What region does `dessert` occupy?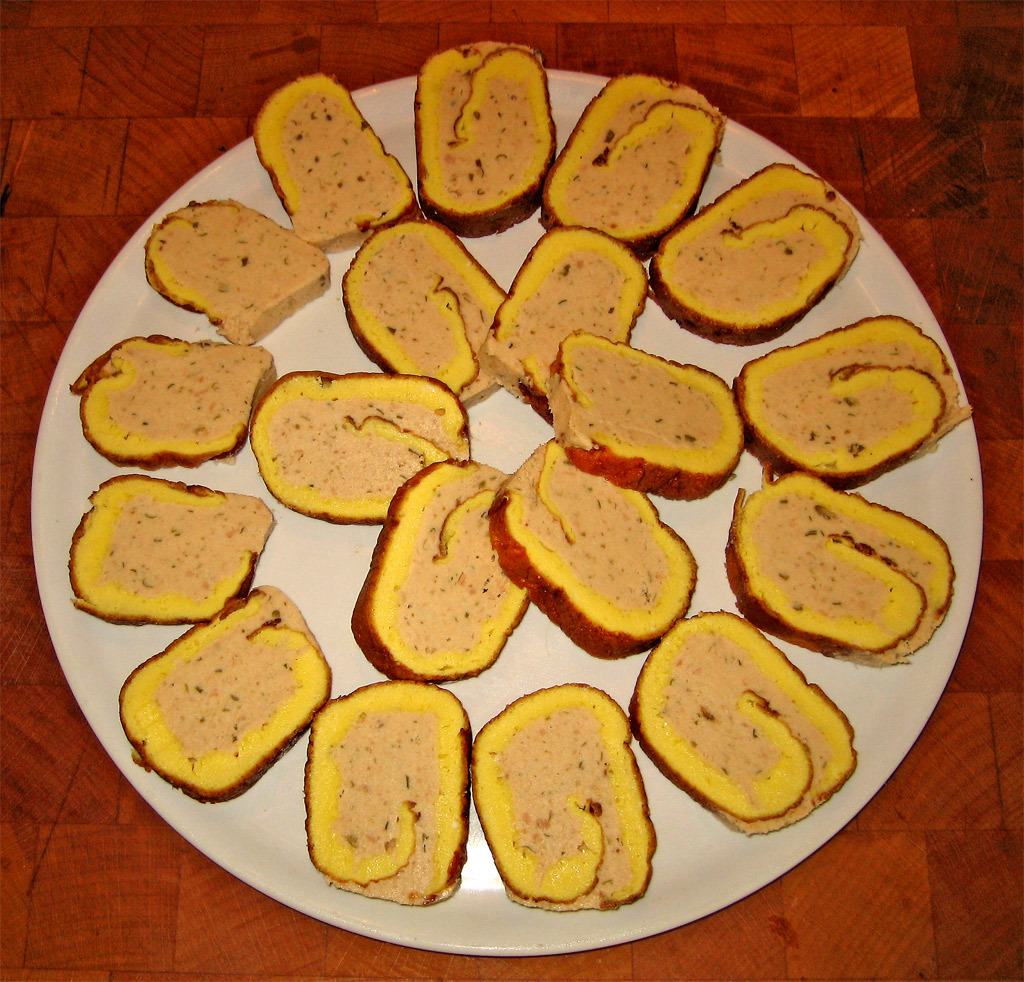
[729, 317, 975, 489].
